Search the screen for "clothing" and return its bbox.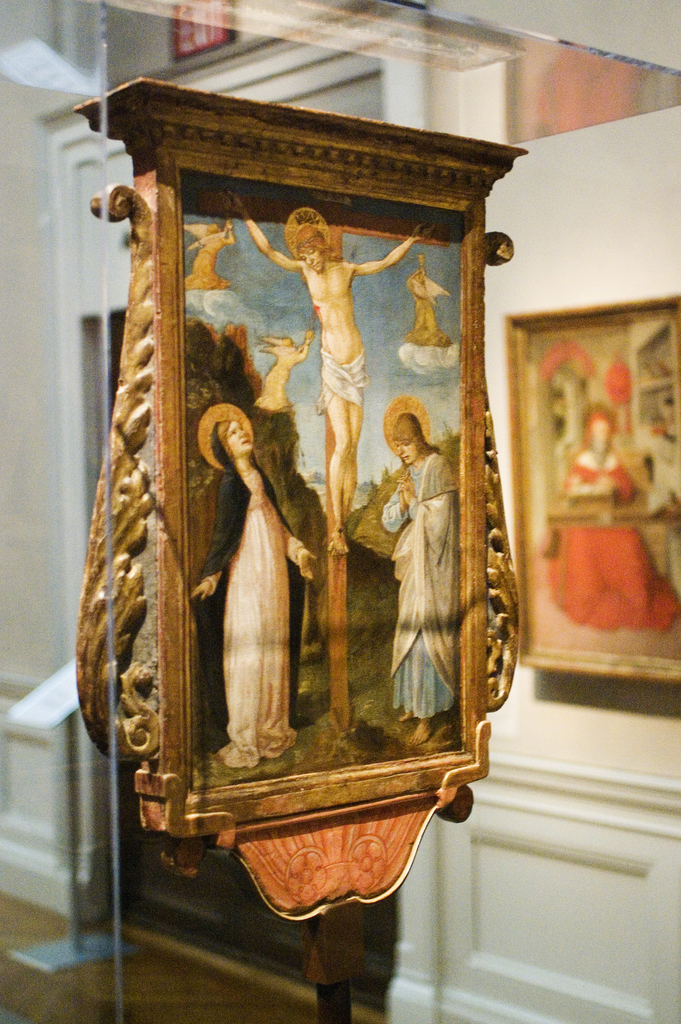
Found: l=387, t=447, r=461, b=725.
